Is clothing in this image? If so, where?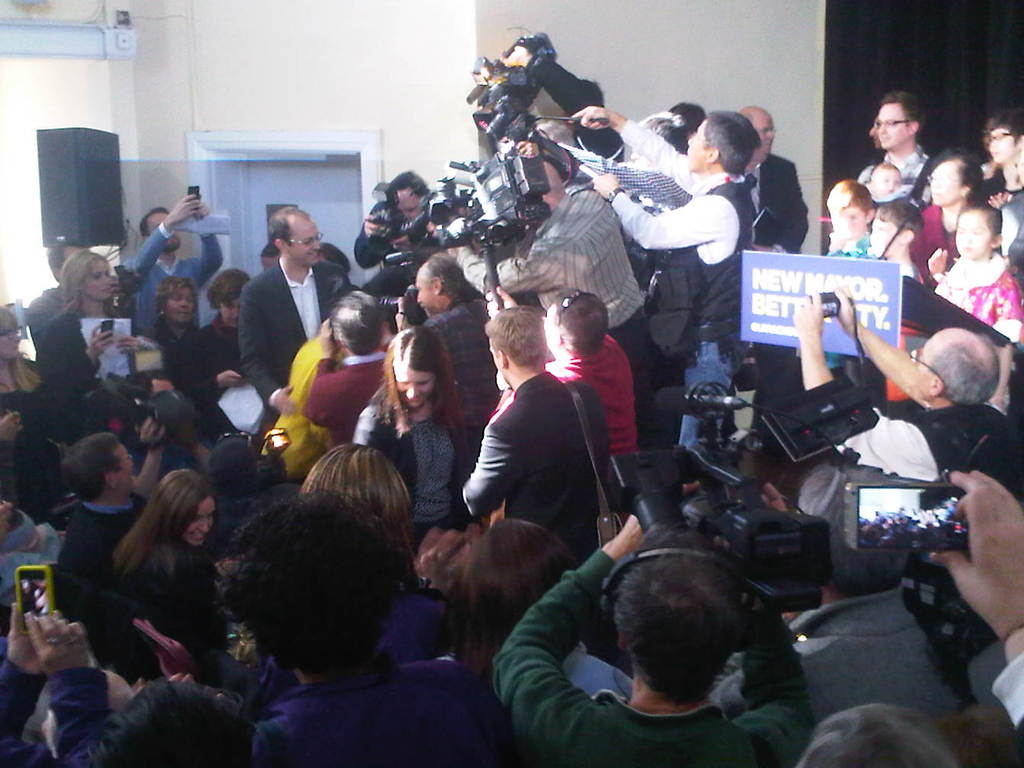
Yes, at pyautogui.locateOnScreen(34, 296, 133, 446).
